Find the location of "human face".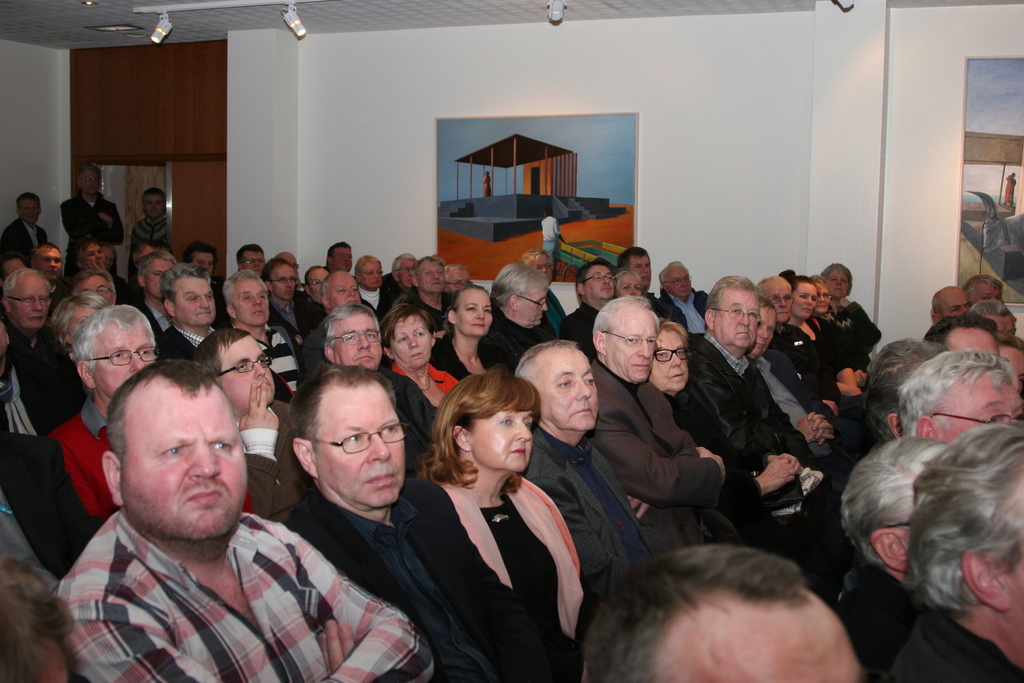
Location: <bbox>241, 252, 265, 274</bbox>.
